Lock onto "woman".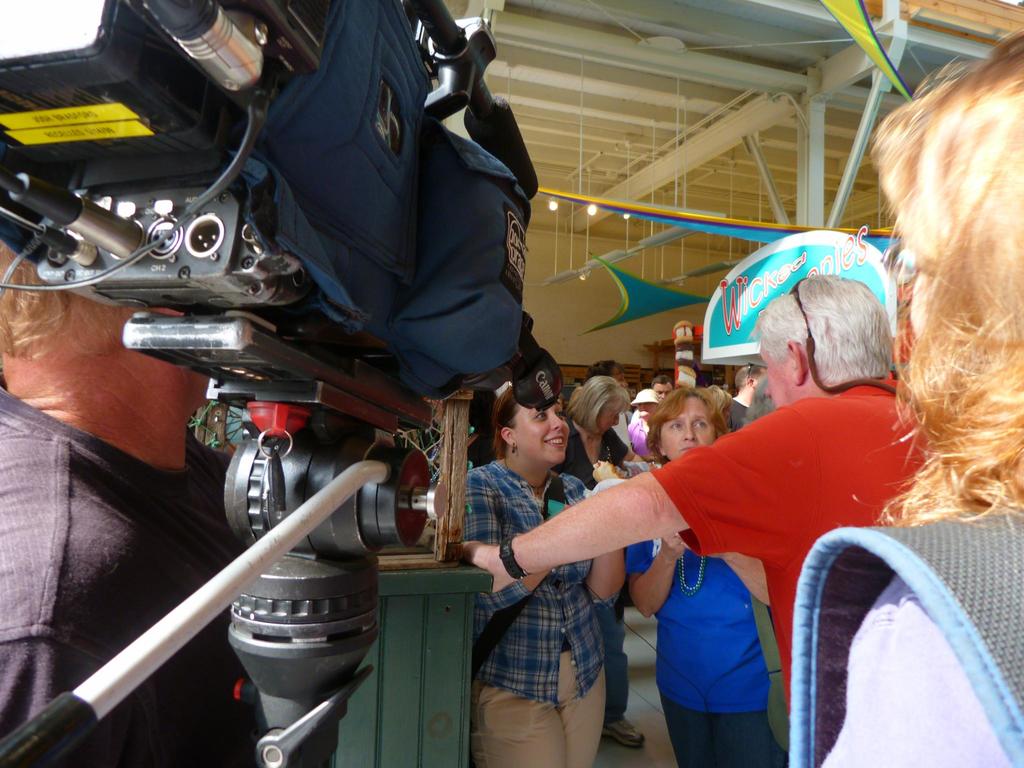
Locked: 766, 127, 1023, 714.
